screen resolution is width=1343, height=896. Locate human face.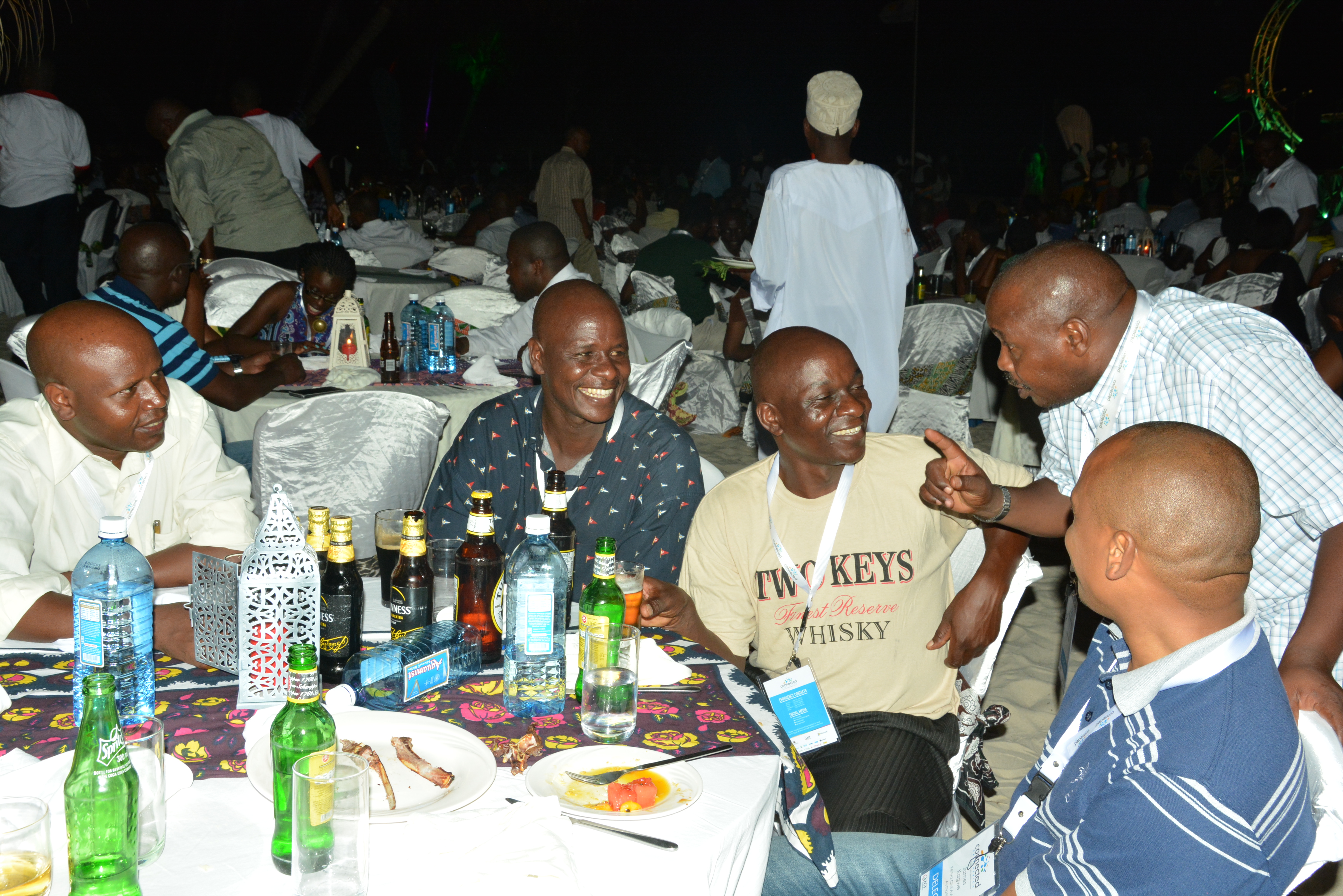
(318,135,332,182).
